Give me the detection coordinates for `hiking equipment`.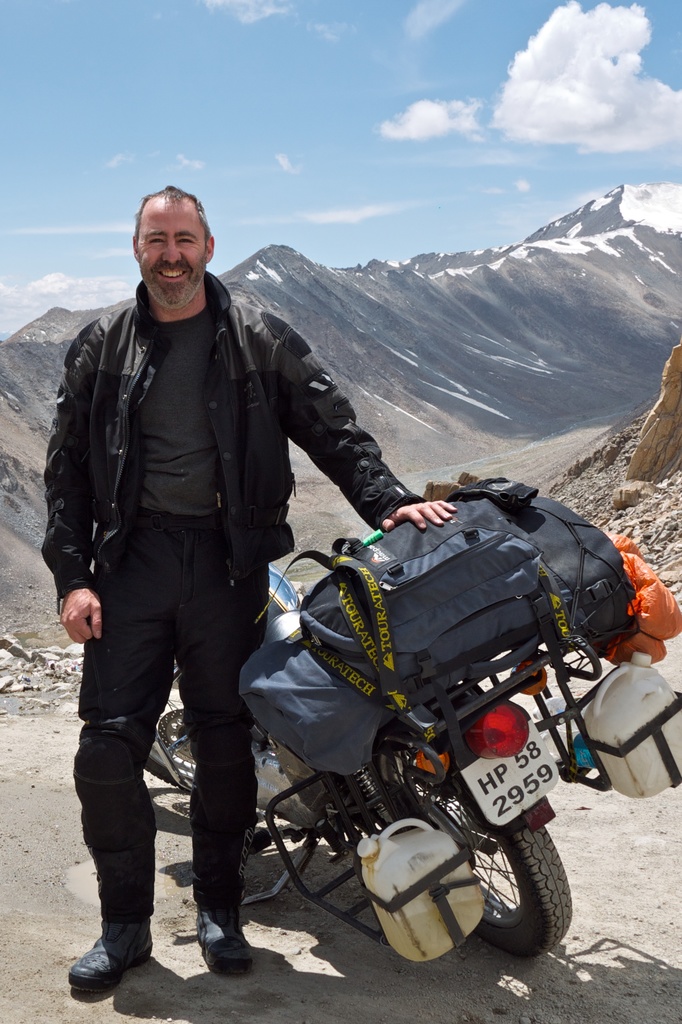
rect(224, 472, 681, 790).
